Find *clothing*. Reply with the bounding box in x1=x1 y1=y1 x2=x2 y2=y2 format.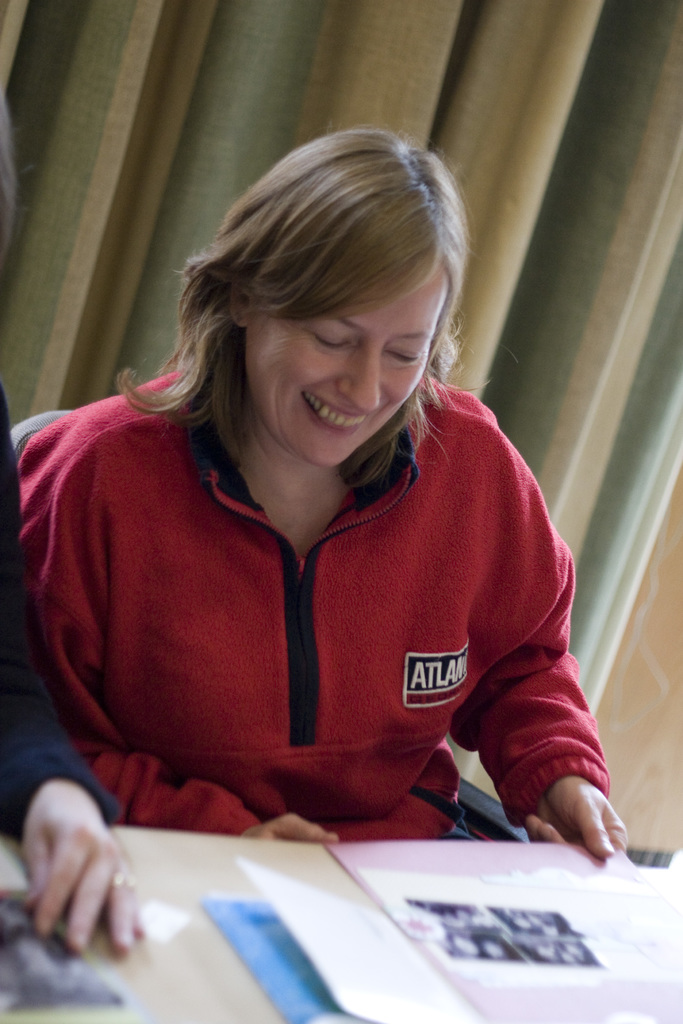
x1=0 y1=381 x2=118 y2=848.
